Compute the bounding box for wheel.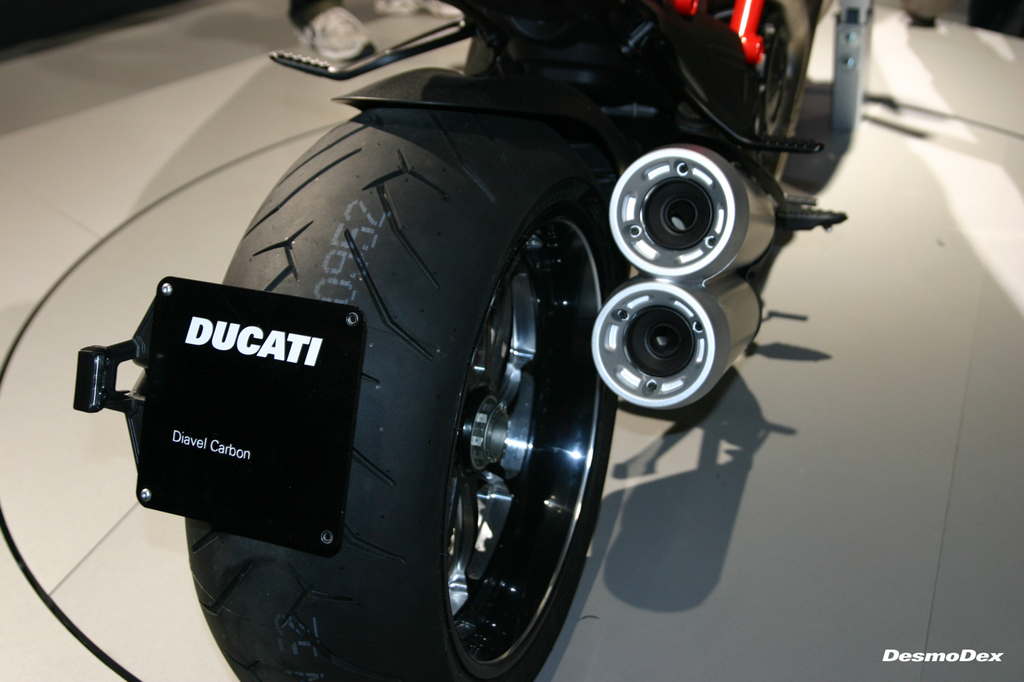
[186,94,626,681].
